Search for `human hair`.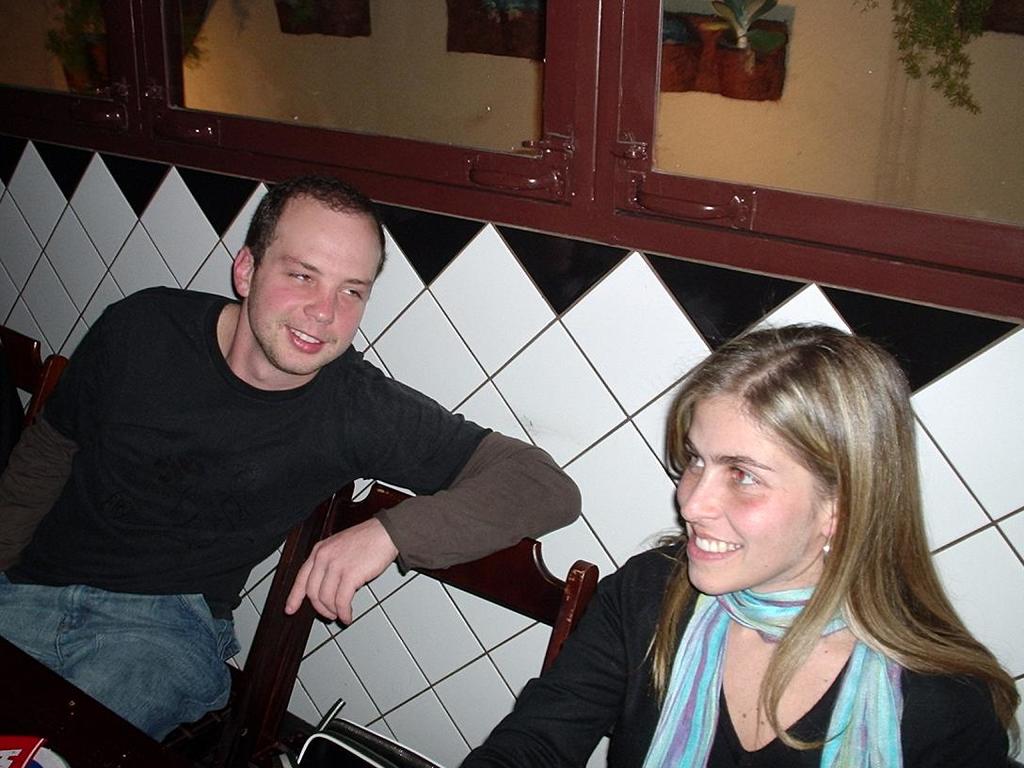
Found at l=607, t=334, r=979, b=752.
